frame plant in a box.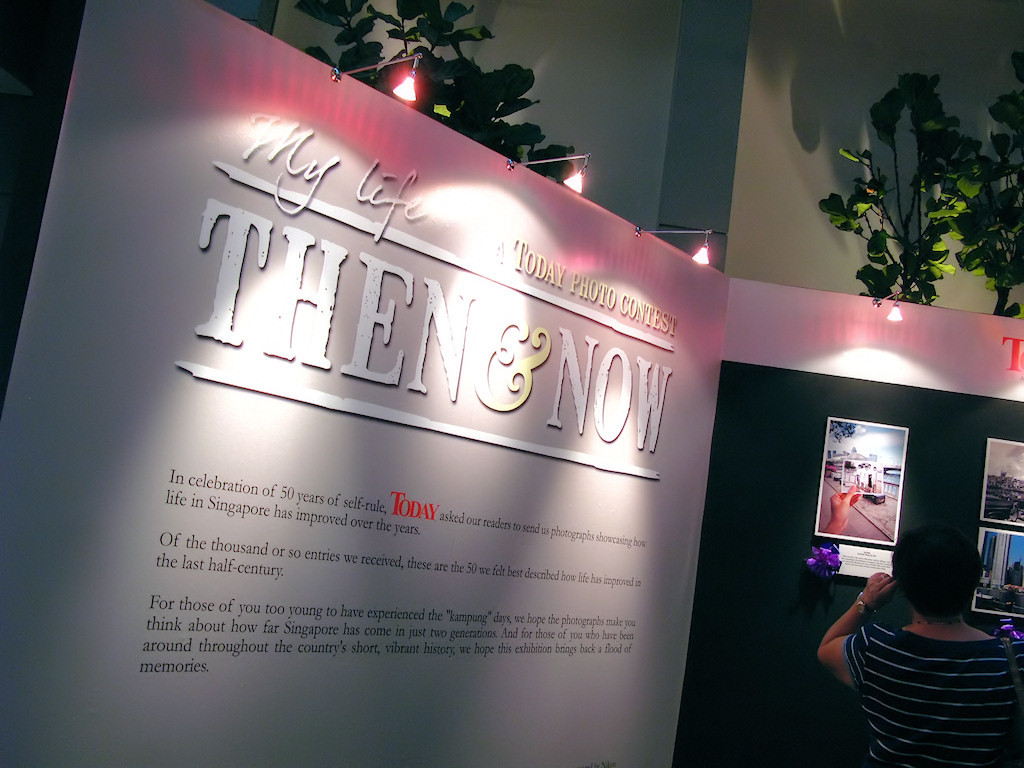
BBox(293, 0, 580, 185).
